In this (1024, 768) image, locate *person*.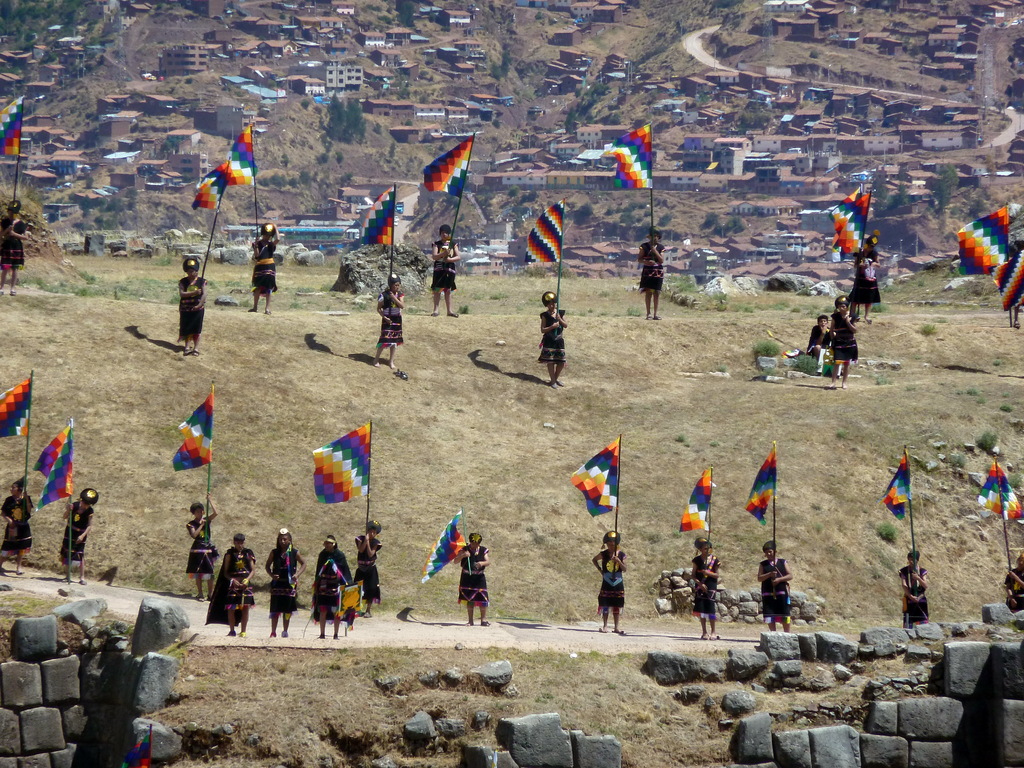
Bounding box: left=828, top=296, right=858, bottom=383.
